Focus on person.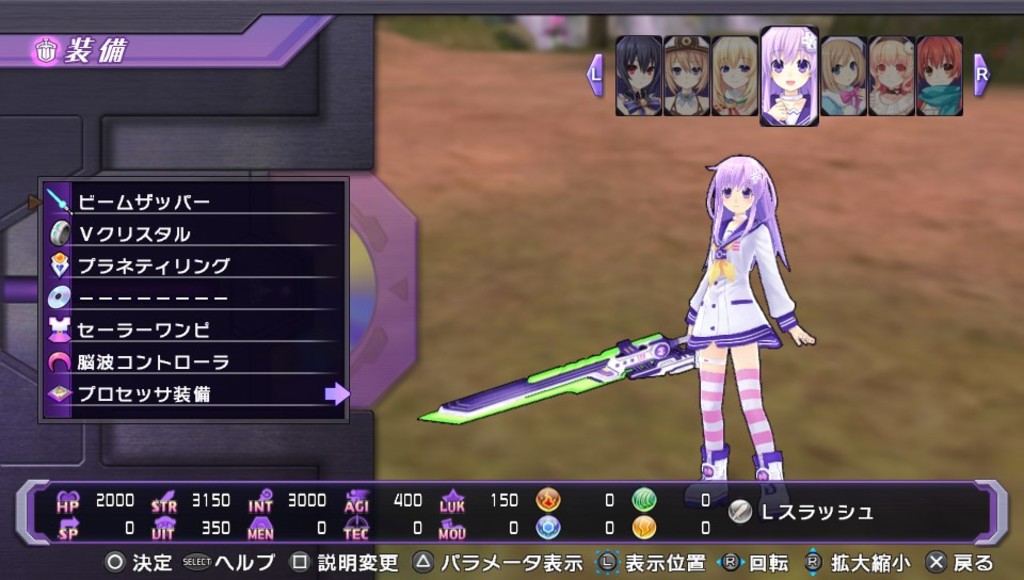
Focused at locate(868, 33, 915, 113).
